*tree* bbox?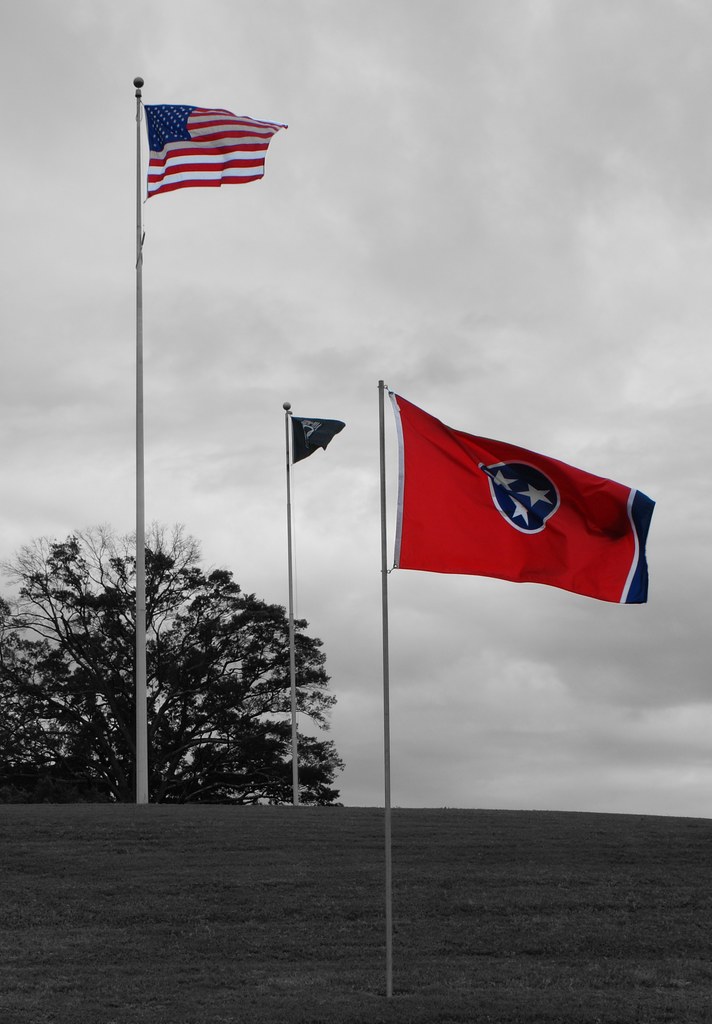
<bbox>14, 501, 358, 814</bbox>
